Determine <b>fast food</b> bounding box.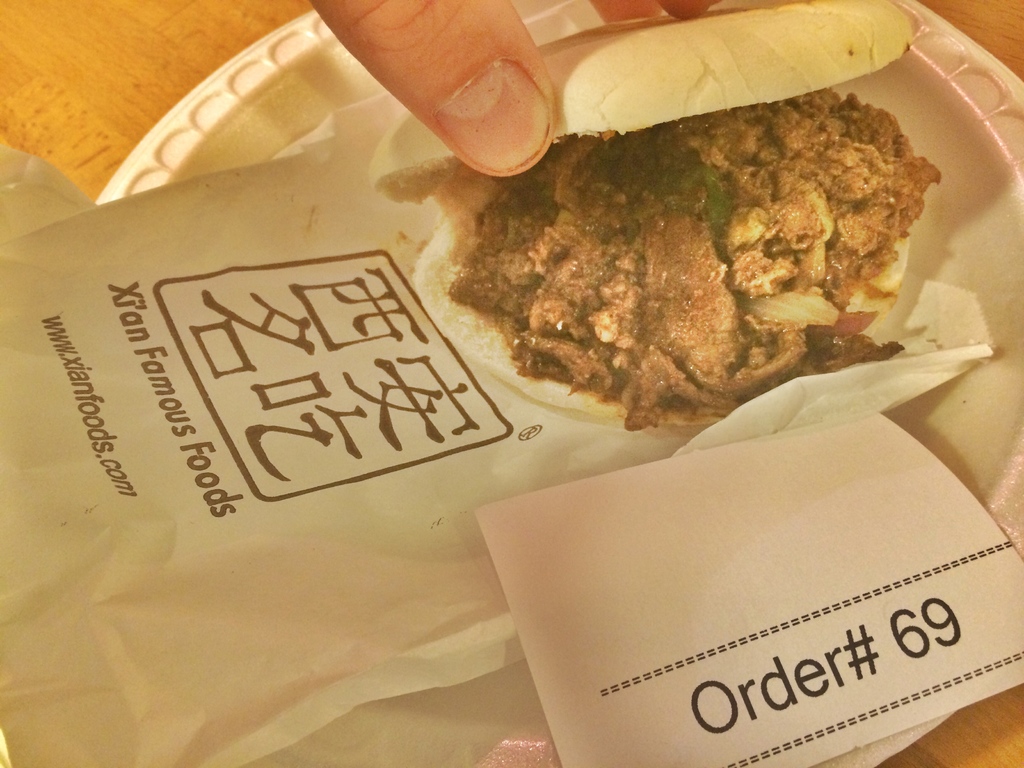
Determined: box(452, 29, 935, 436).
